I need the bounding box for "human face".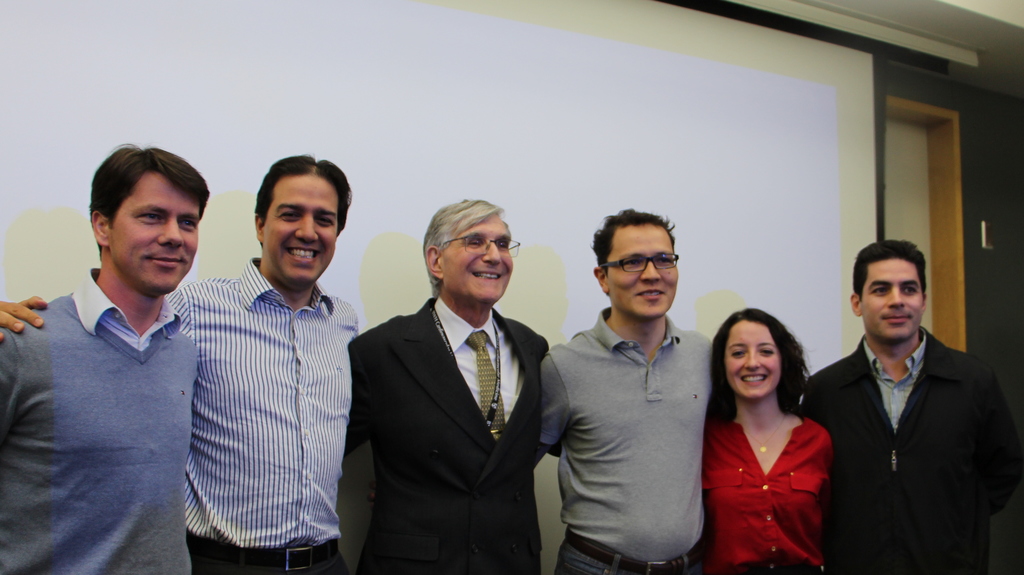
Here it is: detection(110, 168, 200, 302).
